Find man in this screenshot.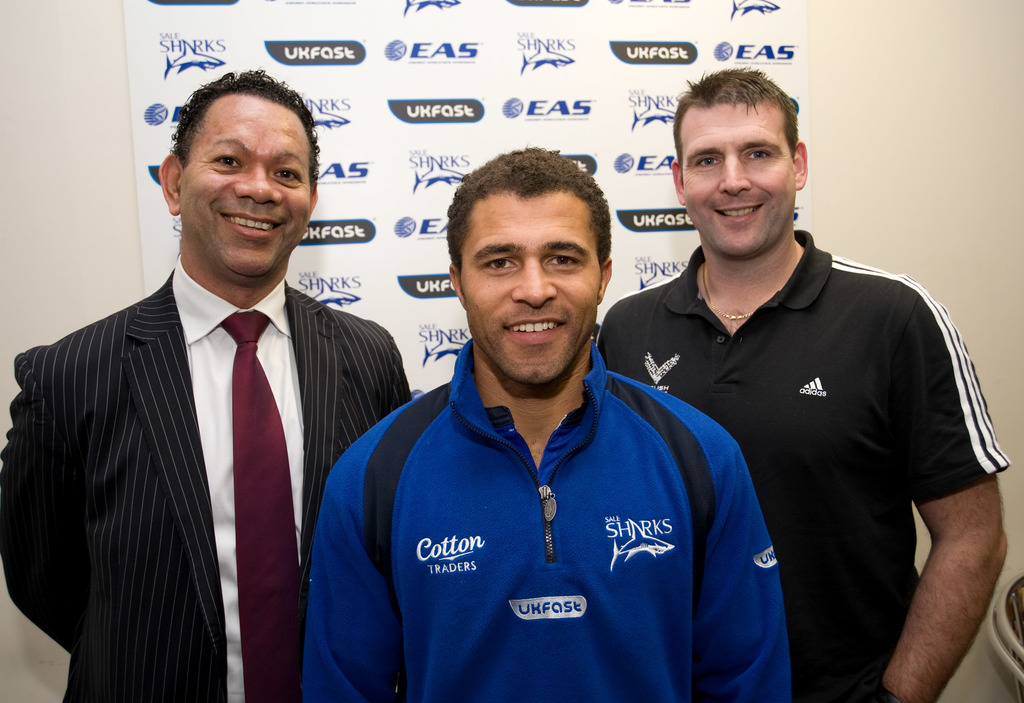
The bounding box for man is (x1=0, y1=62, x2=410, y2=702).
